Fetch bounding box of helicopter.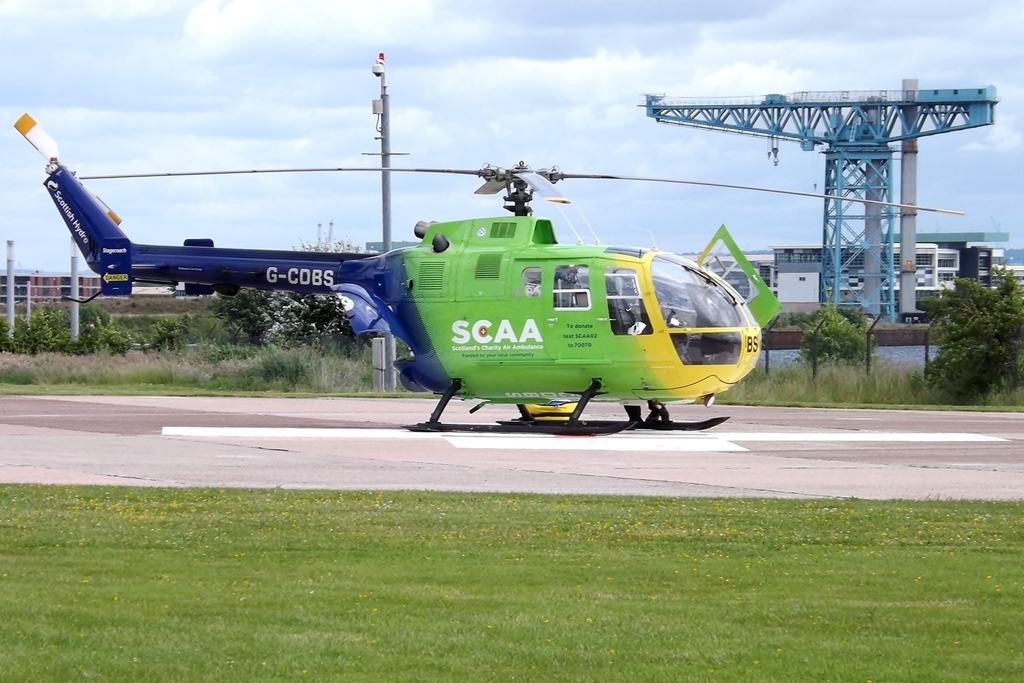
Bbox: Rect(0, 99, 808, 444).
